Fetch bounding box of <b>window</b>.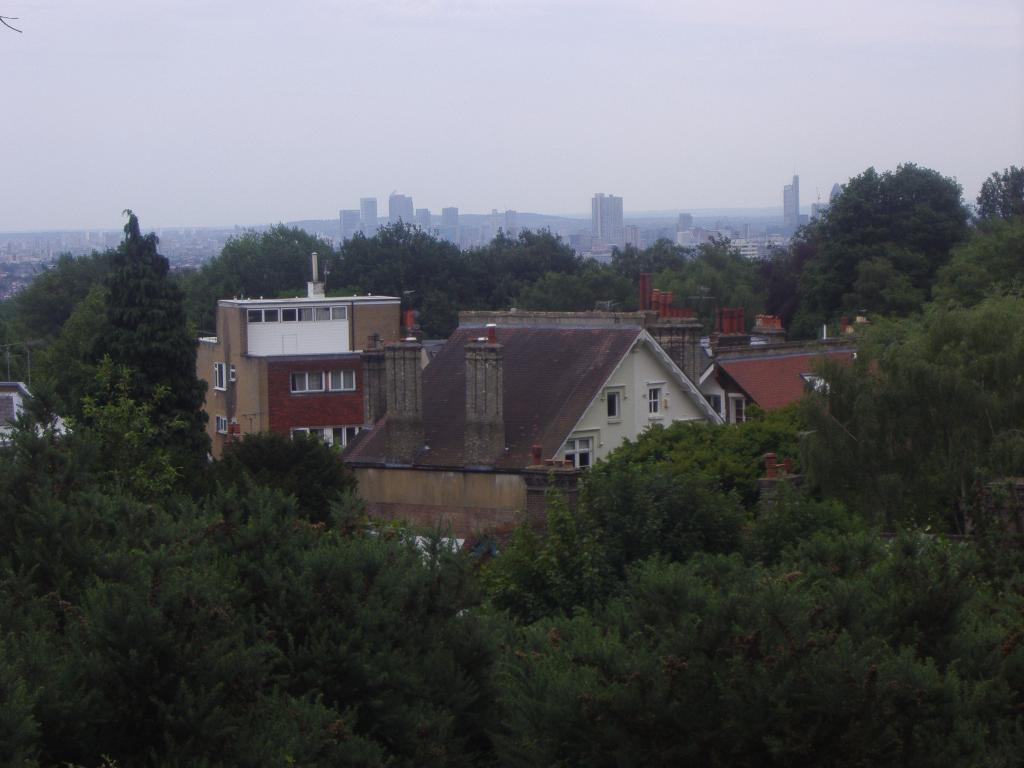
Bbox: bbox(570, 437, 593, 467).
